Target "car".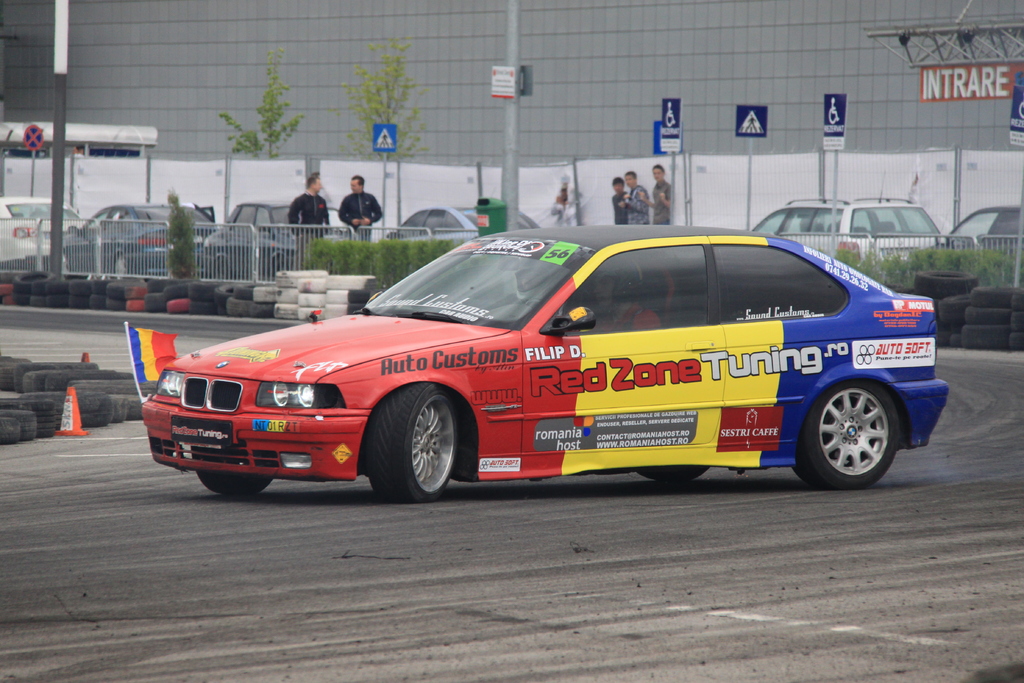
Target region: (left=750, top=189, right=963, bottom=254).
